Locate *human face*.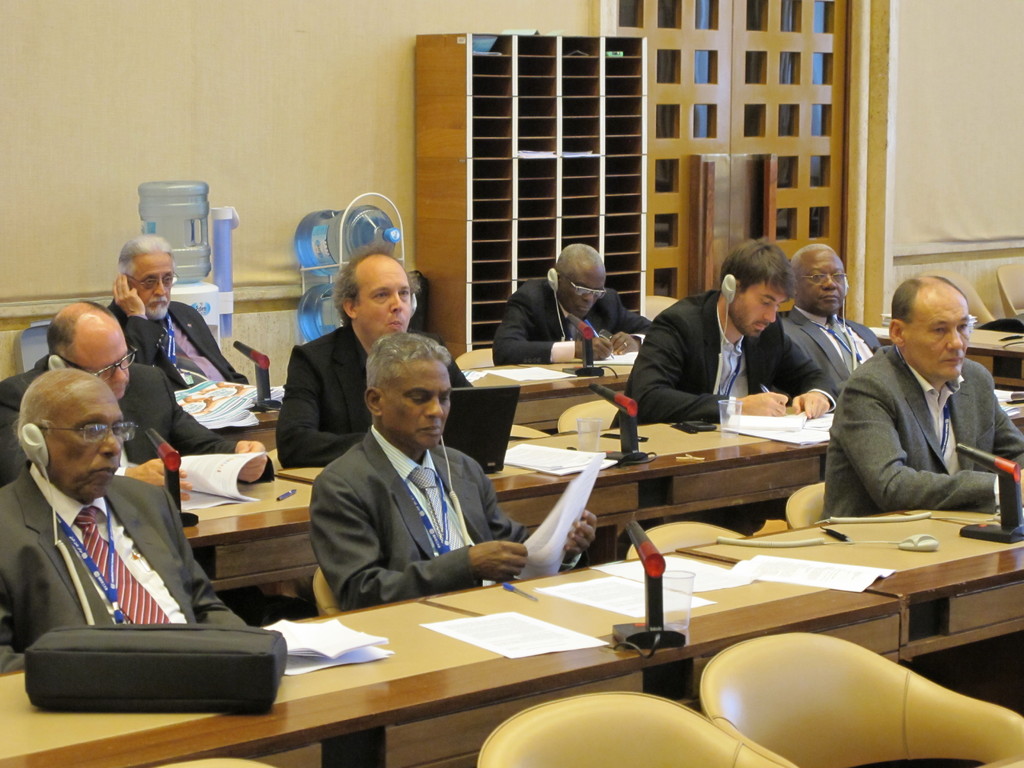
Bounding box: [359,254,411,340].
